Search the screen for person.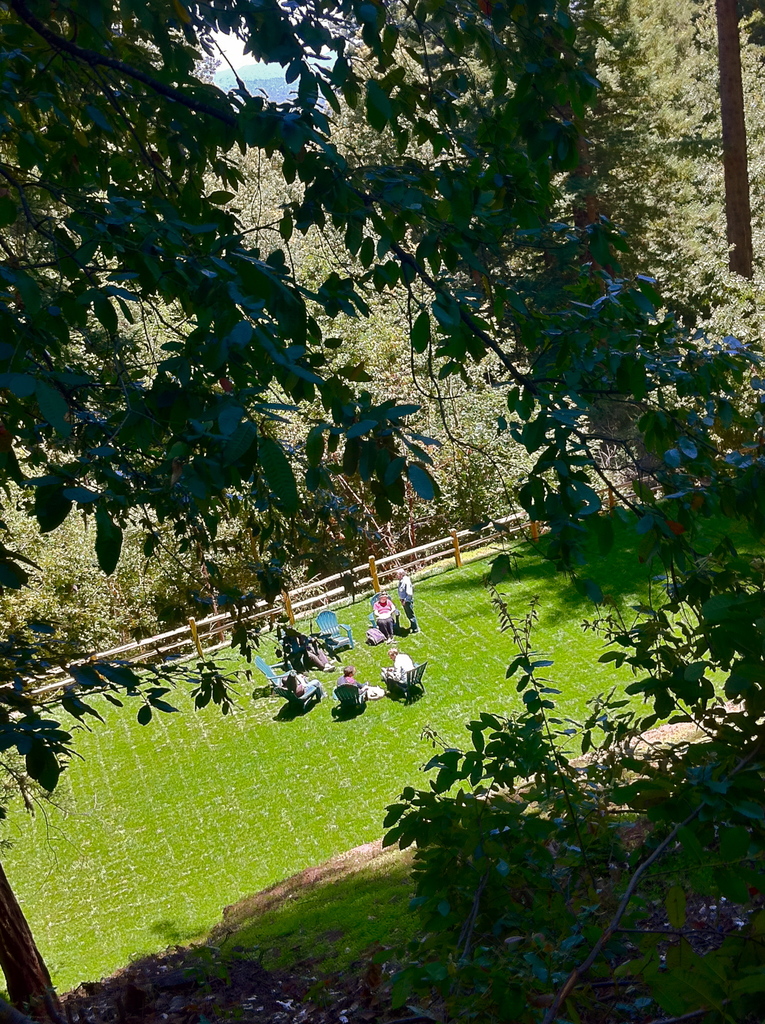
Found at box(398, 572, 416, 628).
